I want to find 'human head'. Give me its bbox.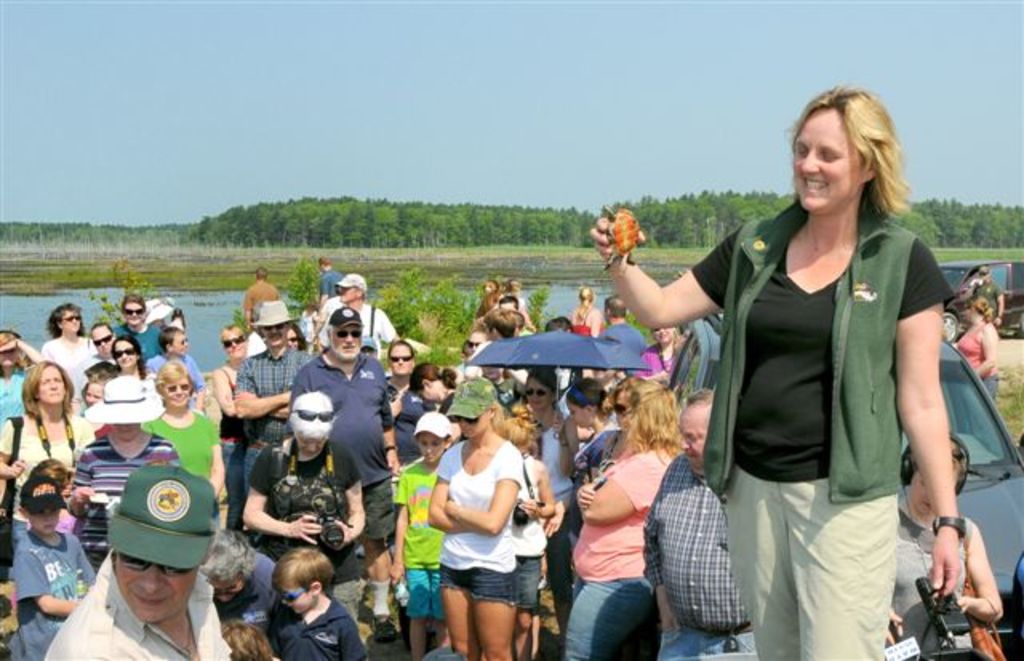
bbox(562, 383, 595, 431).
